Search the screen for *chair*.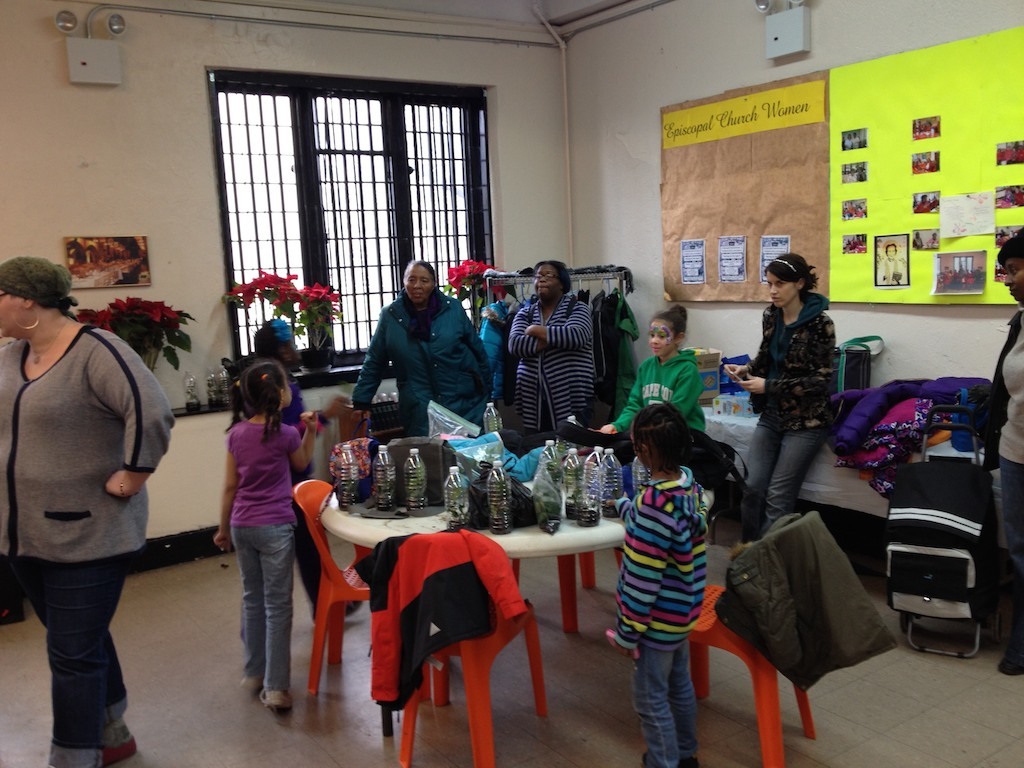
Found at x1=670, y1=513, x2=821, y2=767.
